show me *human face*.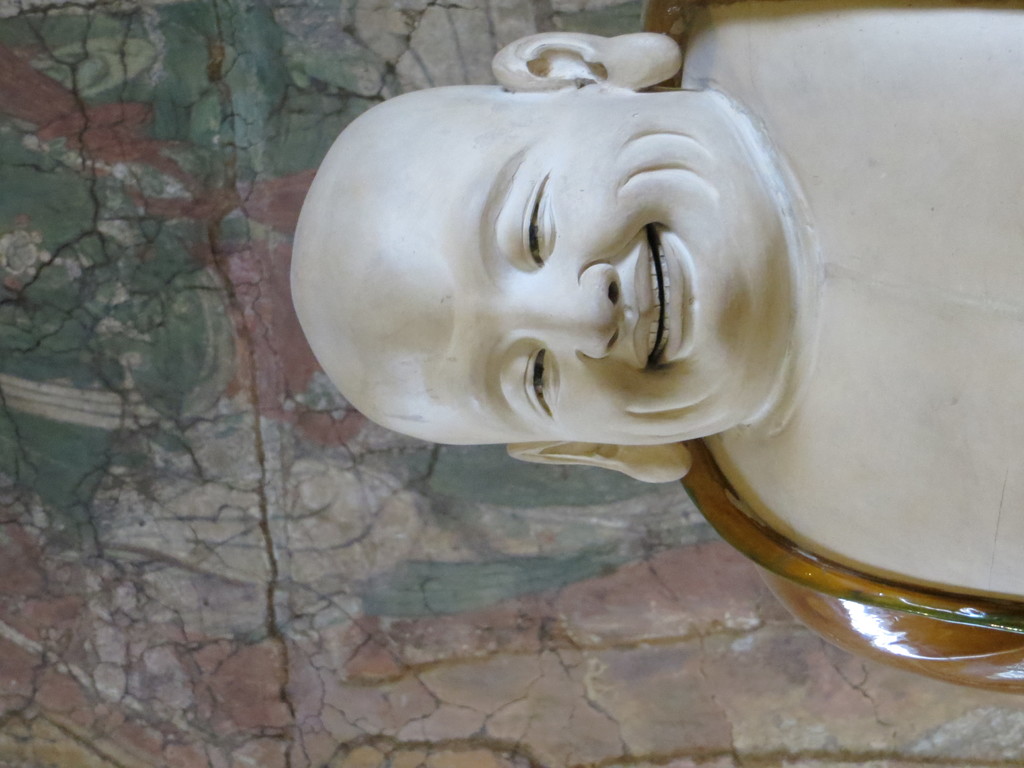
*human face* is here: <bbox>318, 93, 789, 445</bbox>.
